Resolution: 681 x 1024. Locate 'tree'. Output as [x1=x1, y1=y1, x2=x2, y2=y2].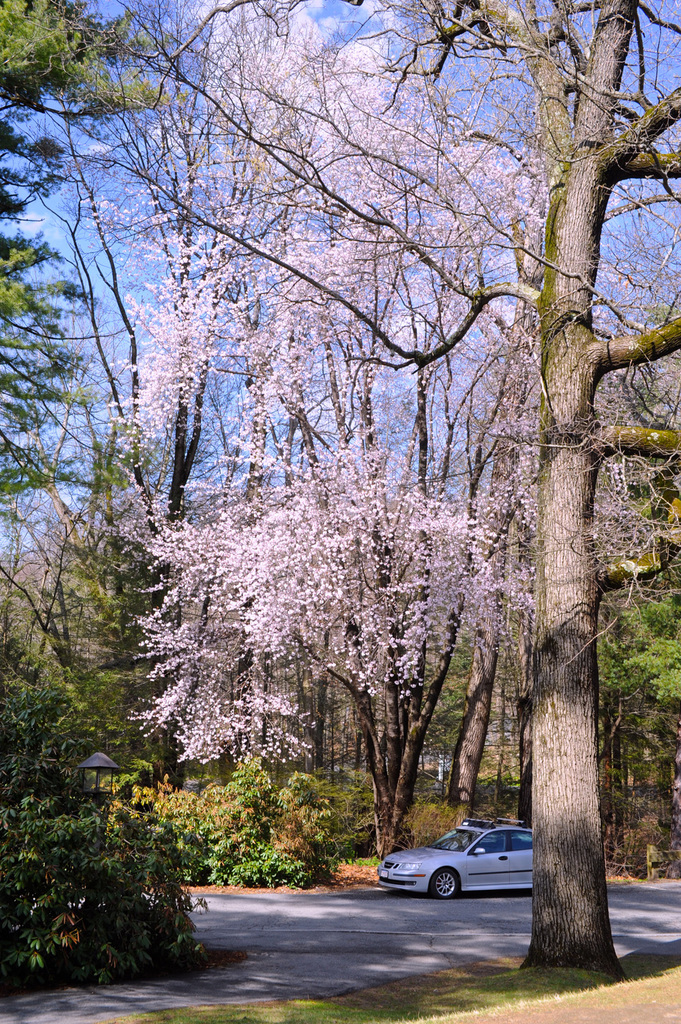
[x1=58, y1=31, x2=667, y2=966].
